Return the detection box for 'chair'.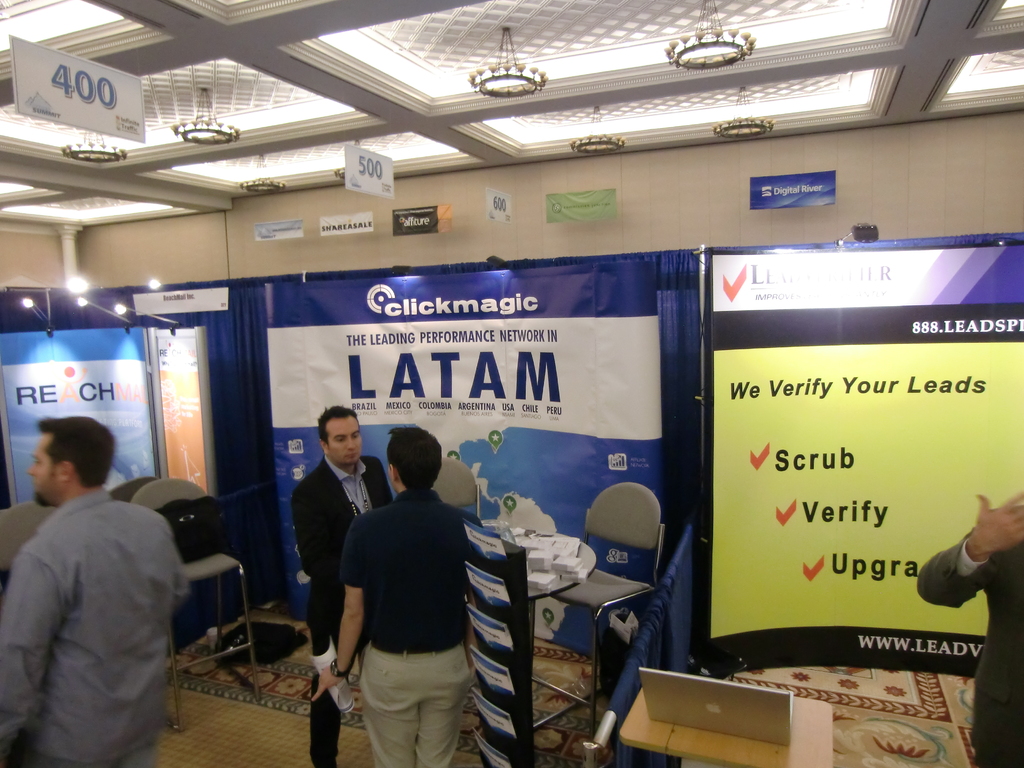
(0,504,59,574).
